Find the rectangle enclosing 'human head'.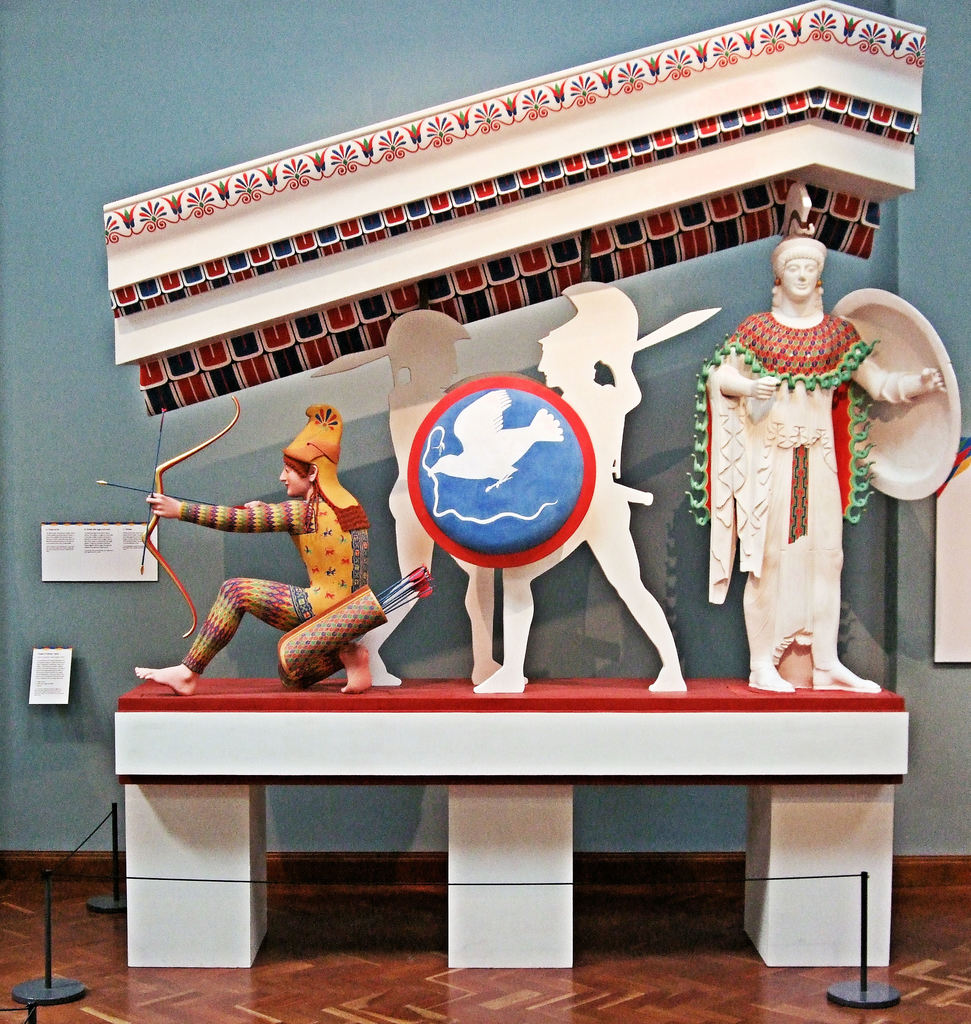
Rect(280, 406, 345, 497).
